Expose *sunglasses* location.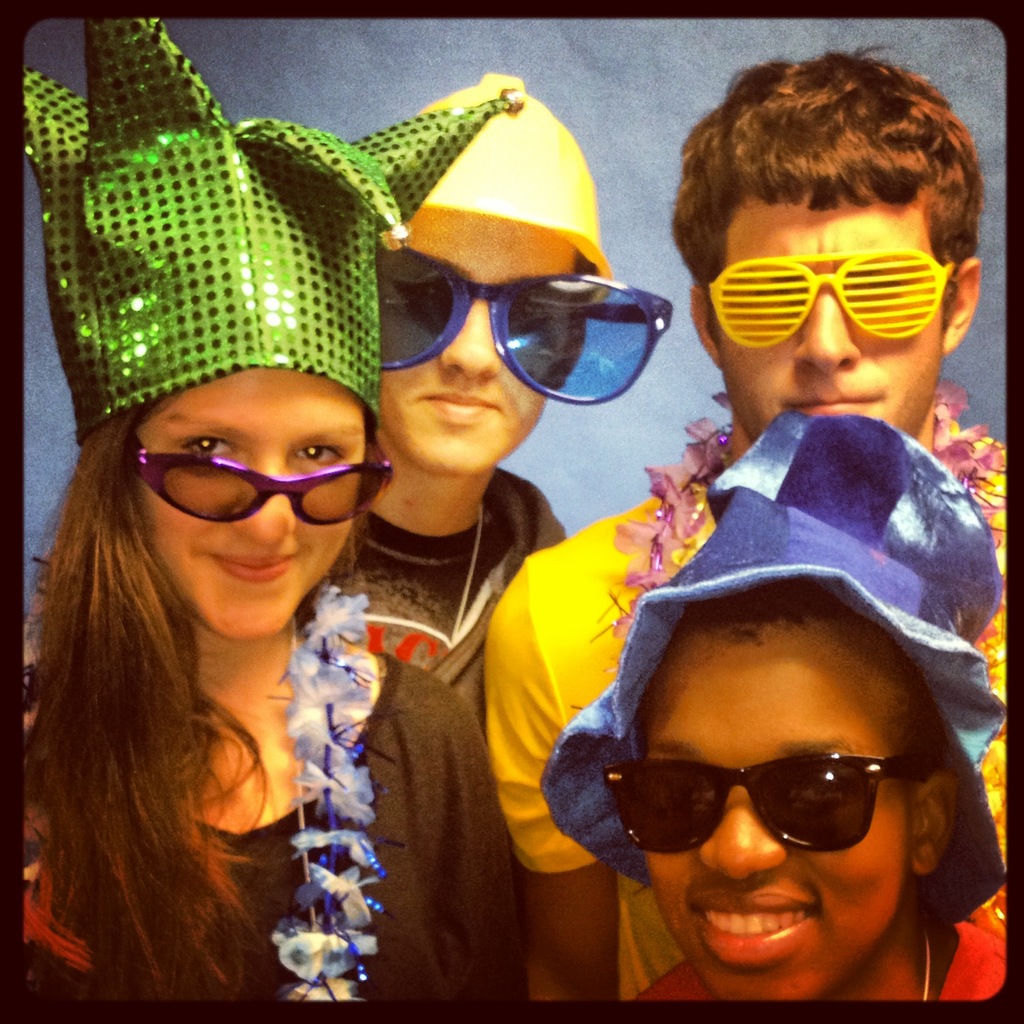
Exposed at [380, 252, 670, 409].
